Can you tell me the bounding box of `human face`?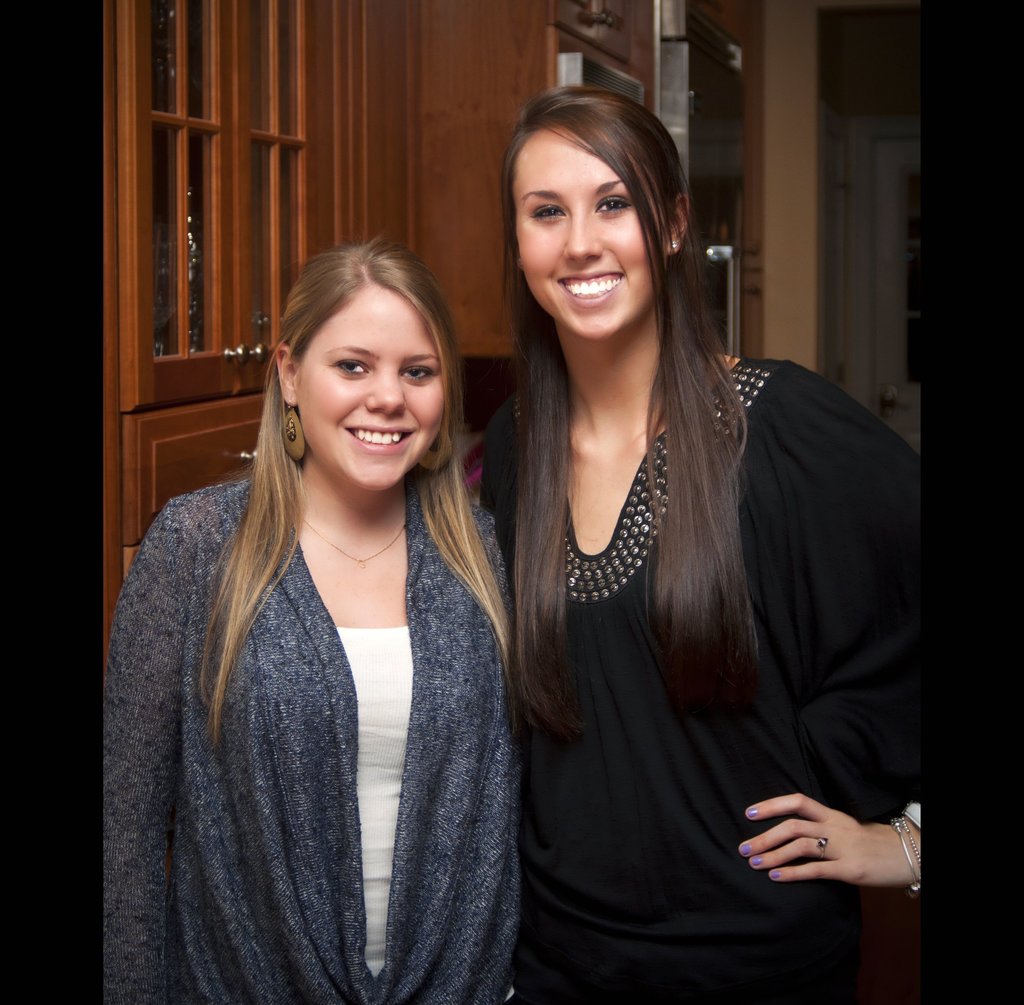
region(308, 286, 447, 495).
